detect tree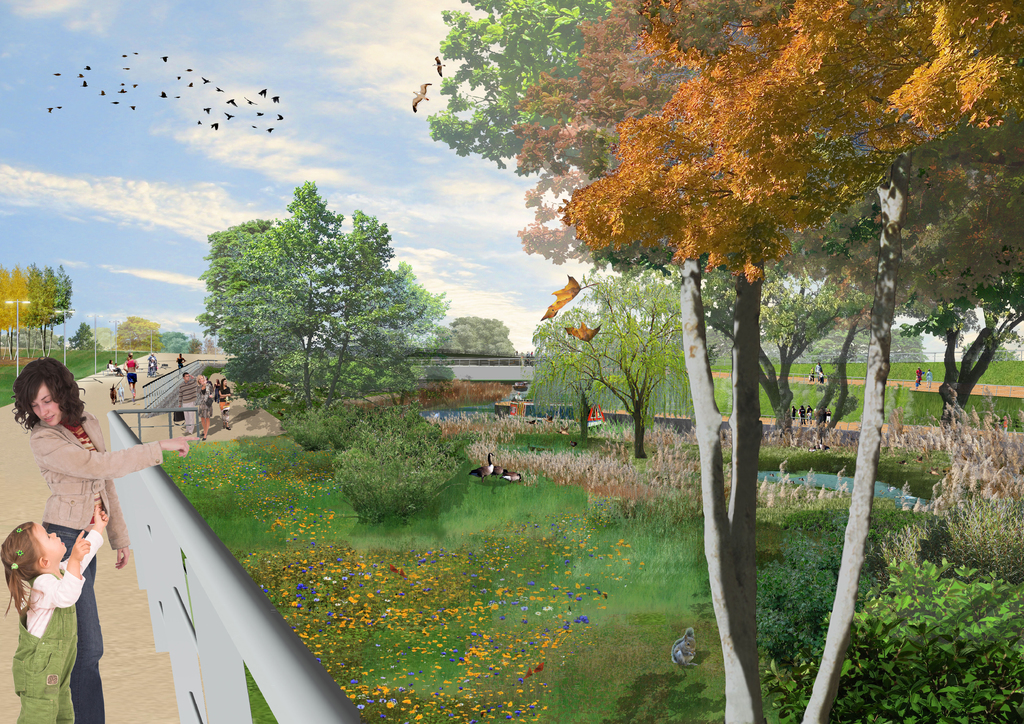
box(34, 262, 58, 367)
